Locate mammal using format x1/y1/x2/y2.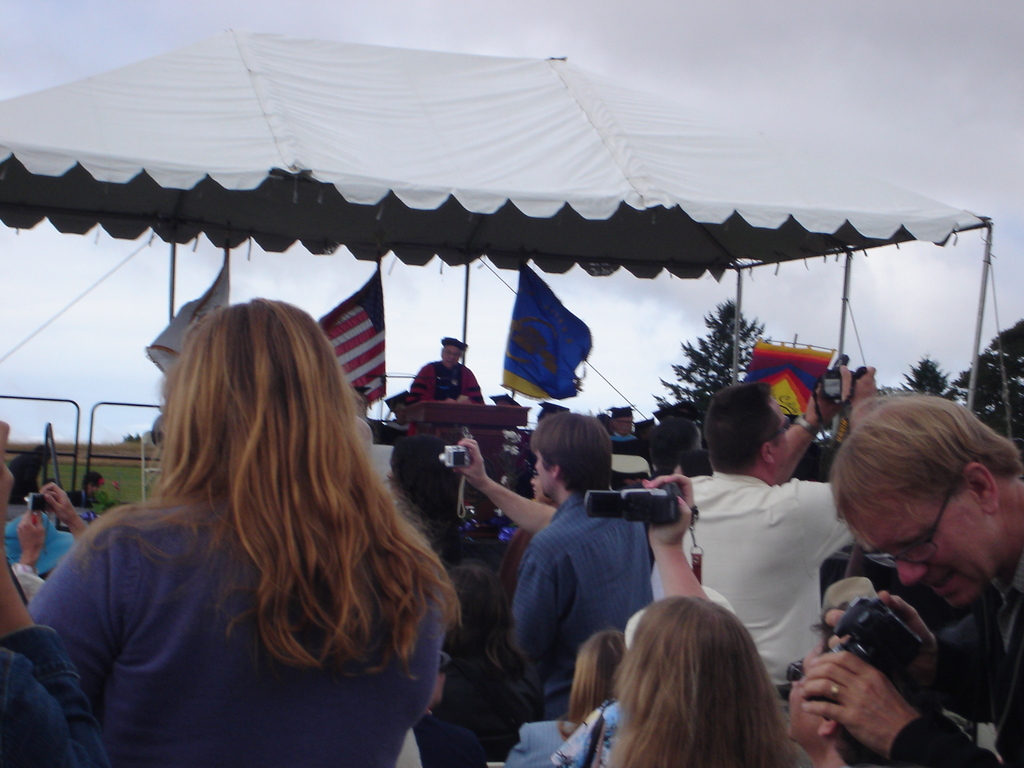
606/401/644/487.
